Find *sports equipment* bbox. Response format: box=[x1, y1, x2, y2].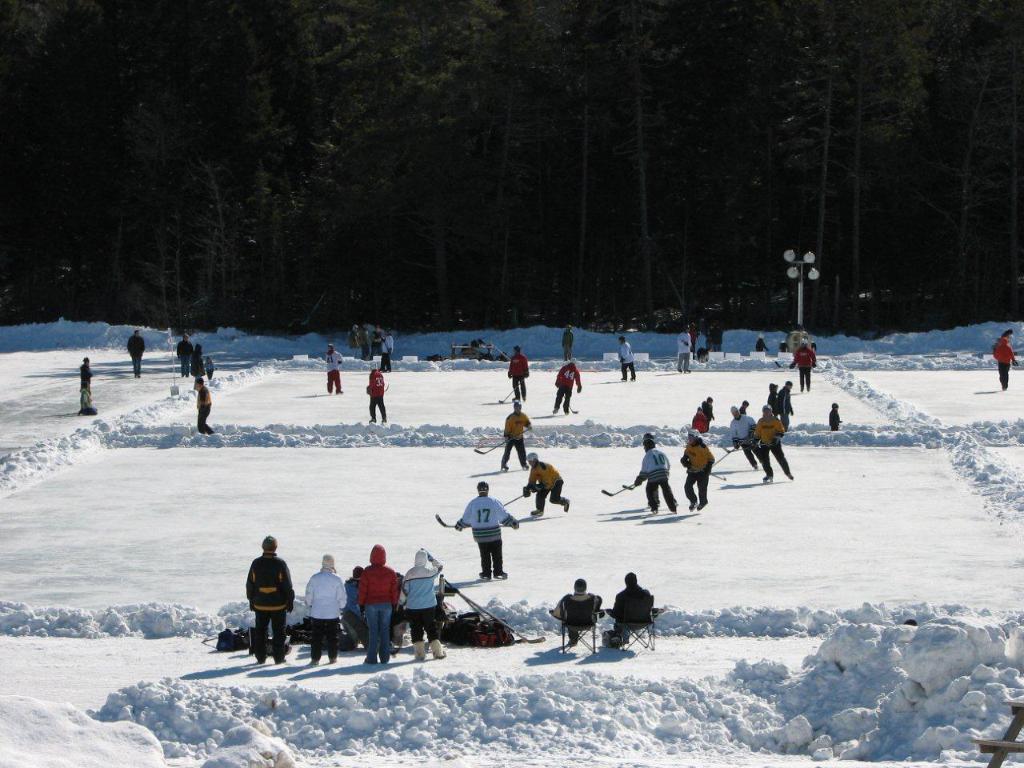
box=[502, 494, 525, 506].
